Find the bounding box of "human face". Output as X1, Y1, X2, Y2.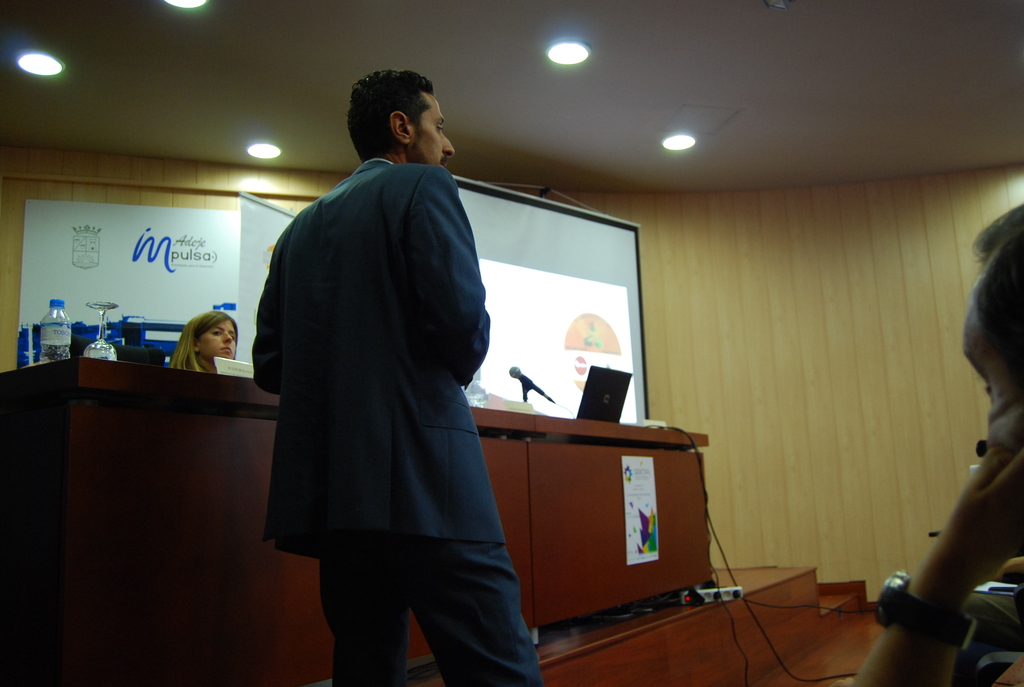
412, 97, 455, 165.
